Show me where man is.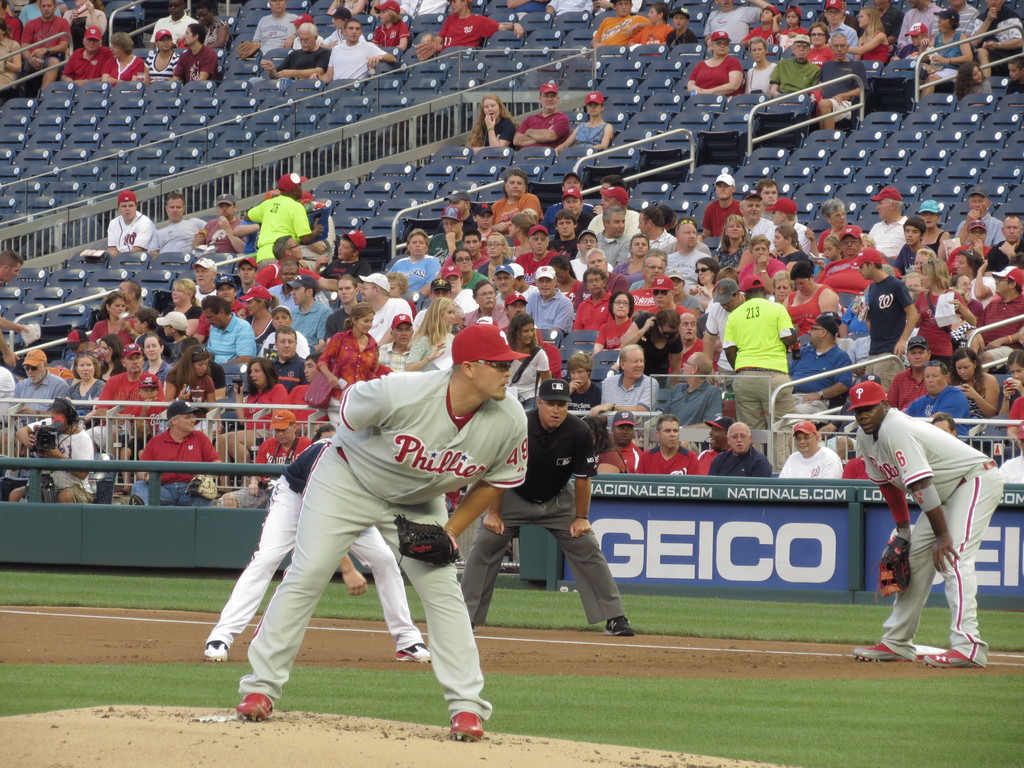
man is at detection(863, 186, 909, 260).
